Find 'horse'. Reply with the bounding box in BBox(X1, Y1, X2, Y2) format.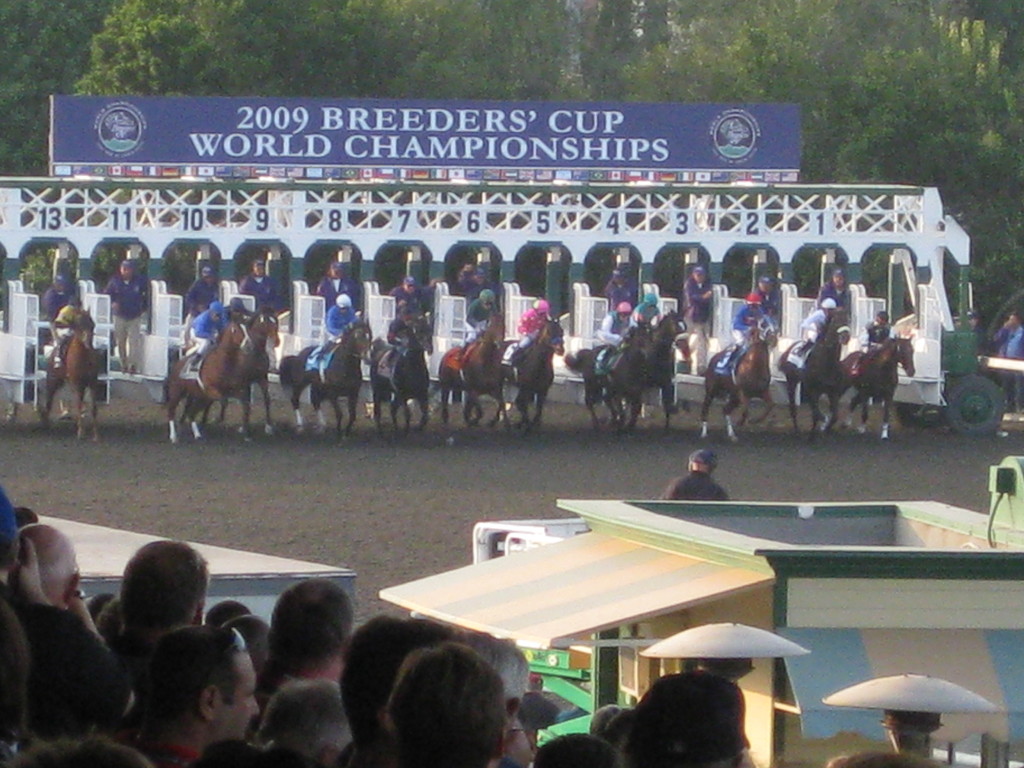
BBox(436, 310, 512, 434).
